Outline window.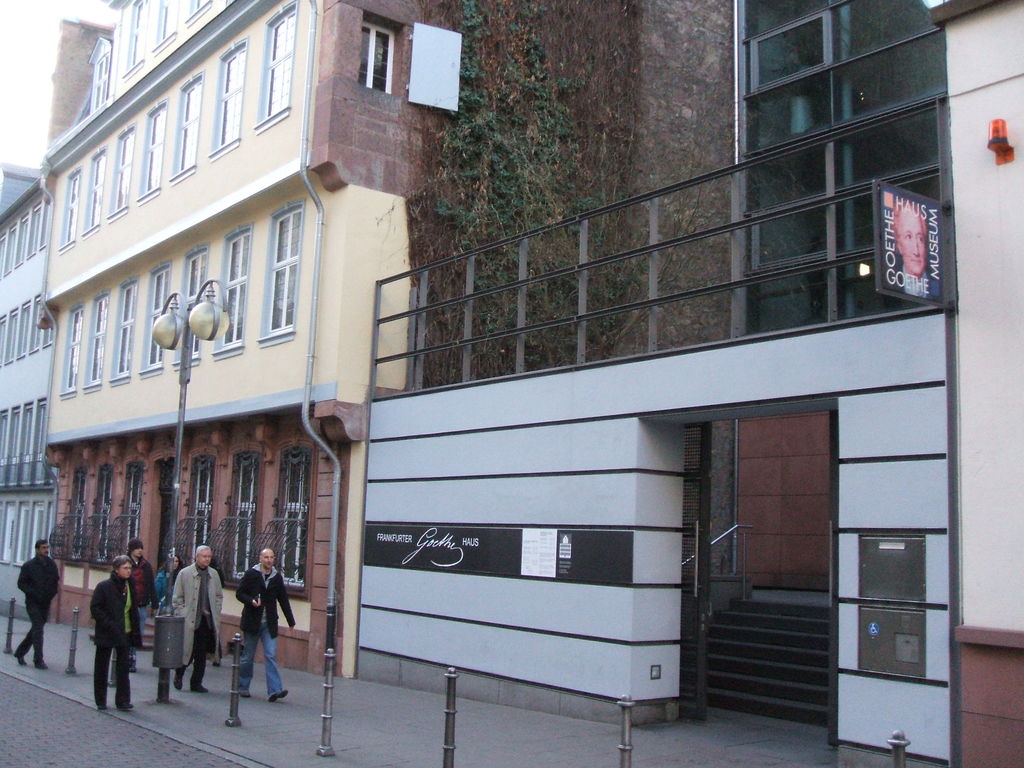
Outline: 361 10 403 94.
